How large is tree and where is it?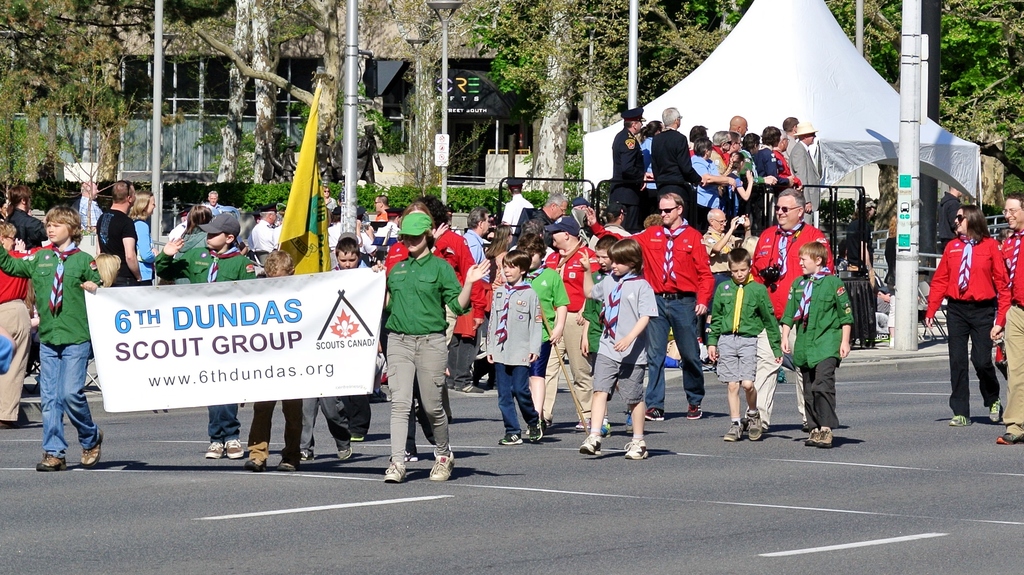
Bounding box: {"x1": 942, "y1": 0, "x2": 1023, "y2": 171}.
